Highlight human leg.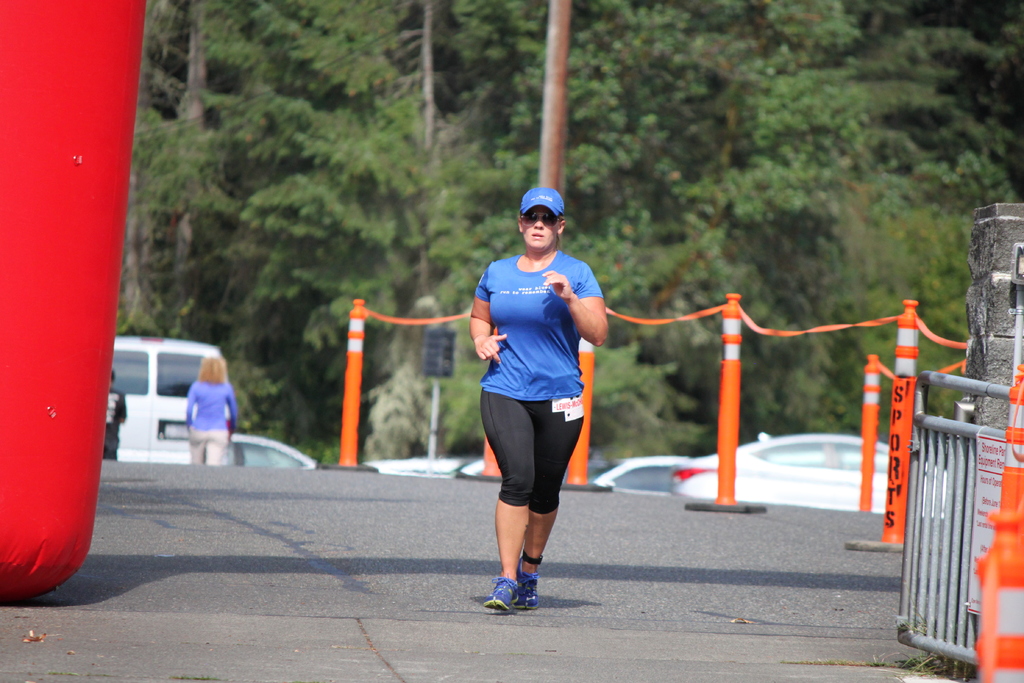
Highlighted region: <region>206, 425, 225, 465</region>.
